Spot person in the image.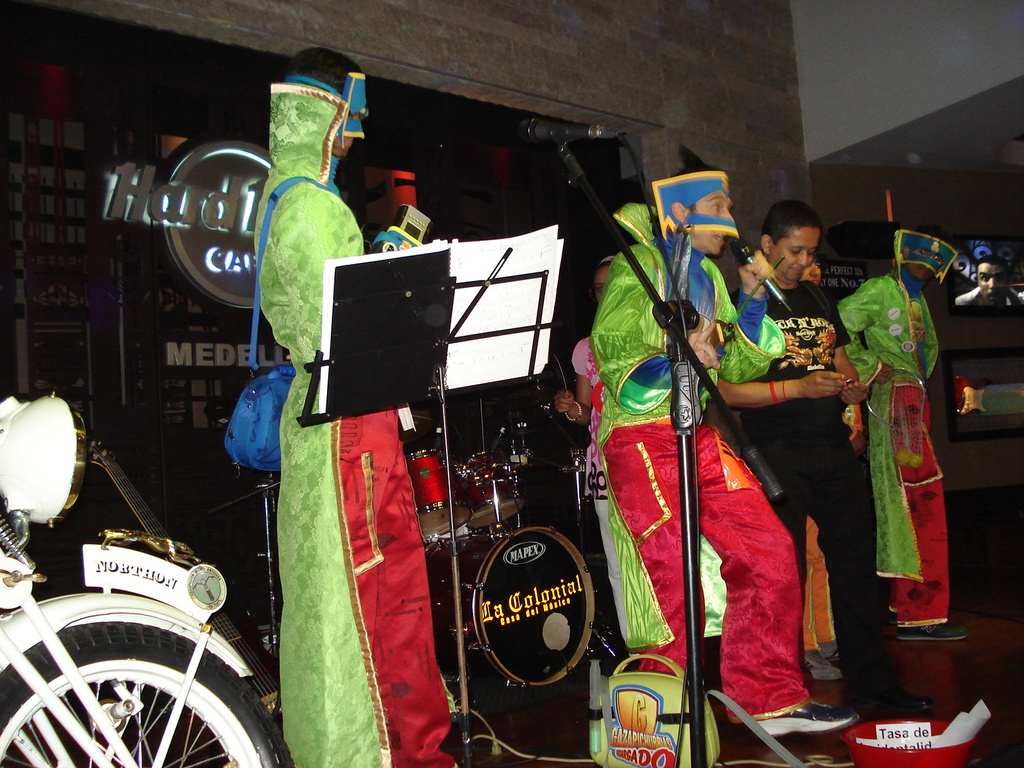
person found at bbox=(956, 256, 1023, 306).
